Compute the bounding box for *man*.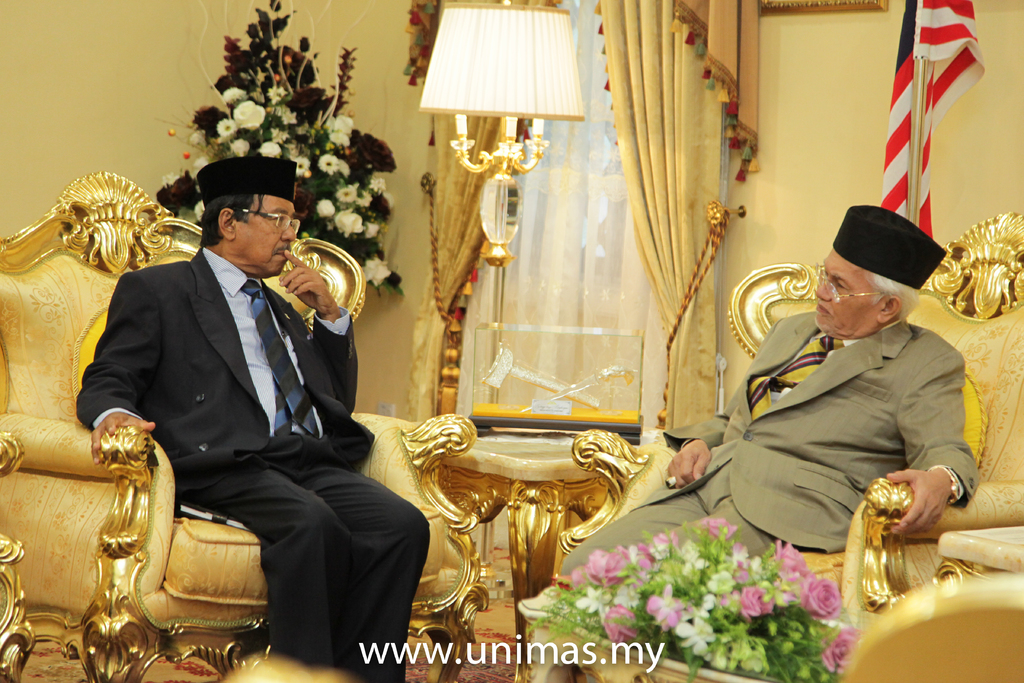
pyautogui.locateOnScreen(555, 202, 980, 593).
